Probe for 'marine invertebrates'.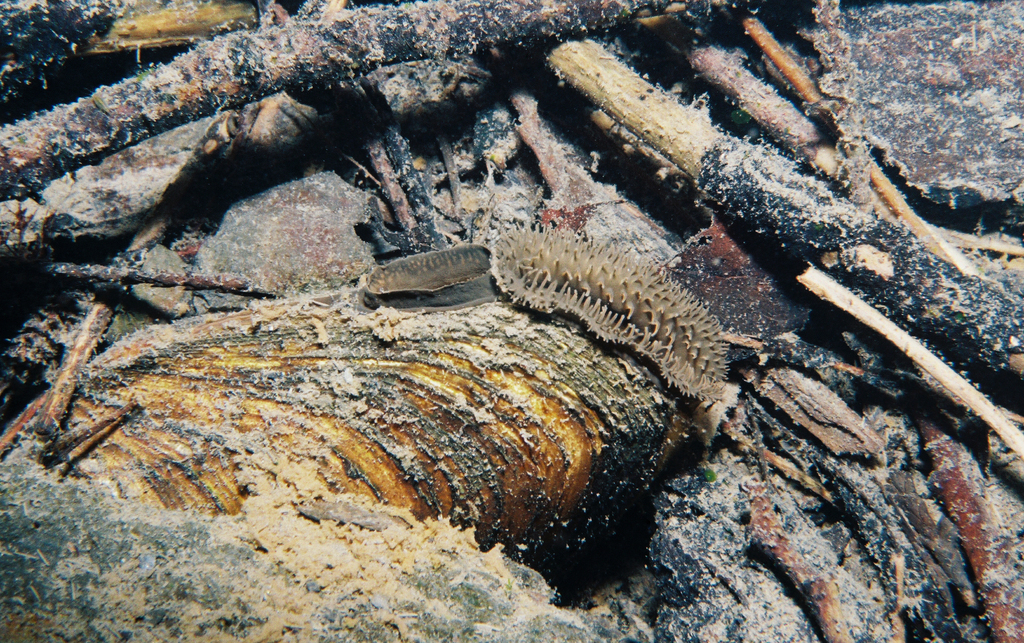
Probe result: 485,216,732,410.
